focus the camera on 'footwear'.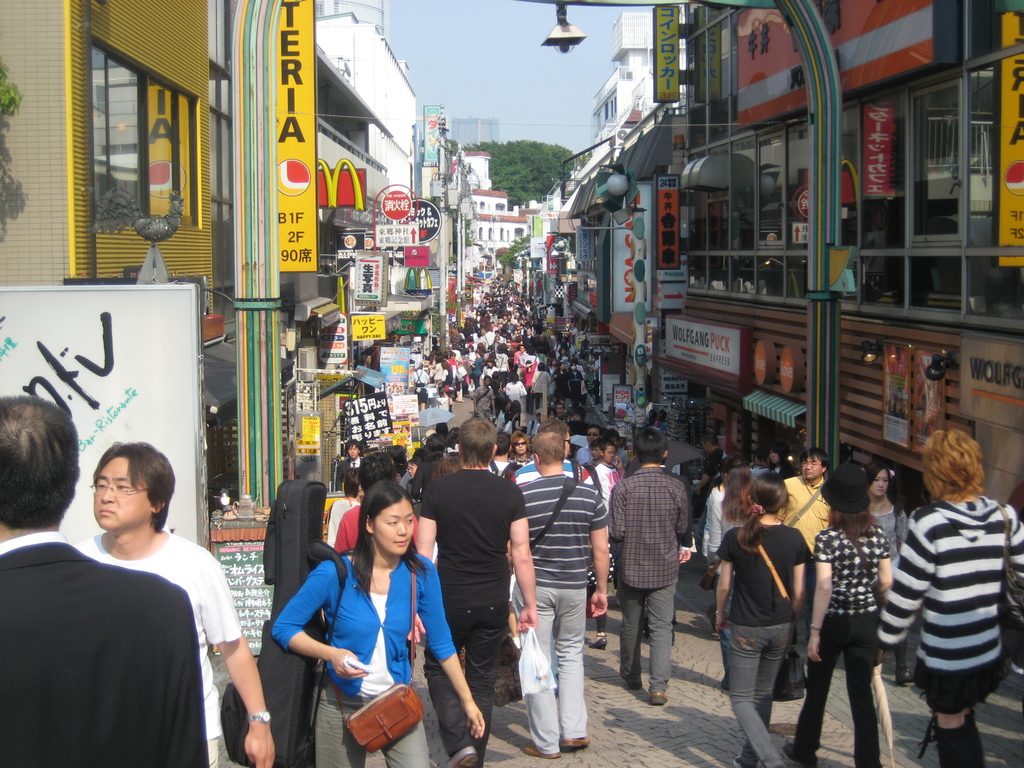
Focus region: rect(559, 736, 585, 750).
